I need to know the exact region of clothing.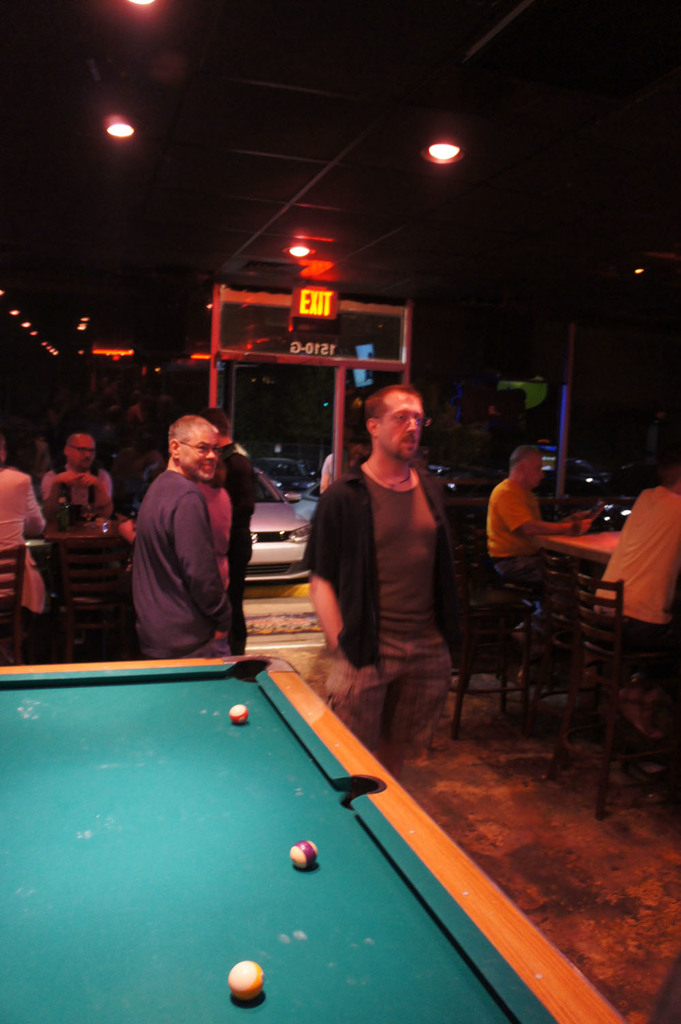
Region: (x1=304, y1=459, x2=456, y2=768).
